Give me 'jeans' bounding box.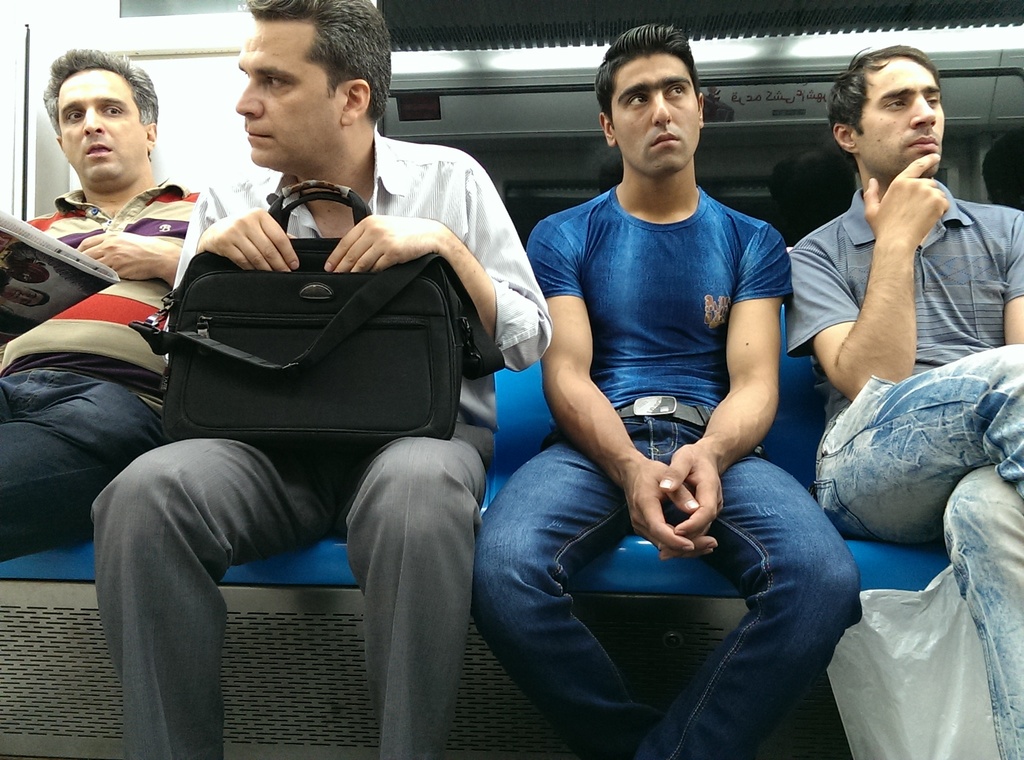
(0, 369, 169, 563).
